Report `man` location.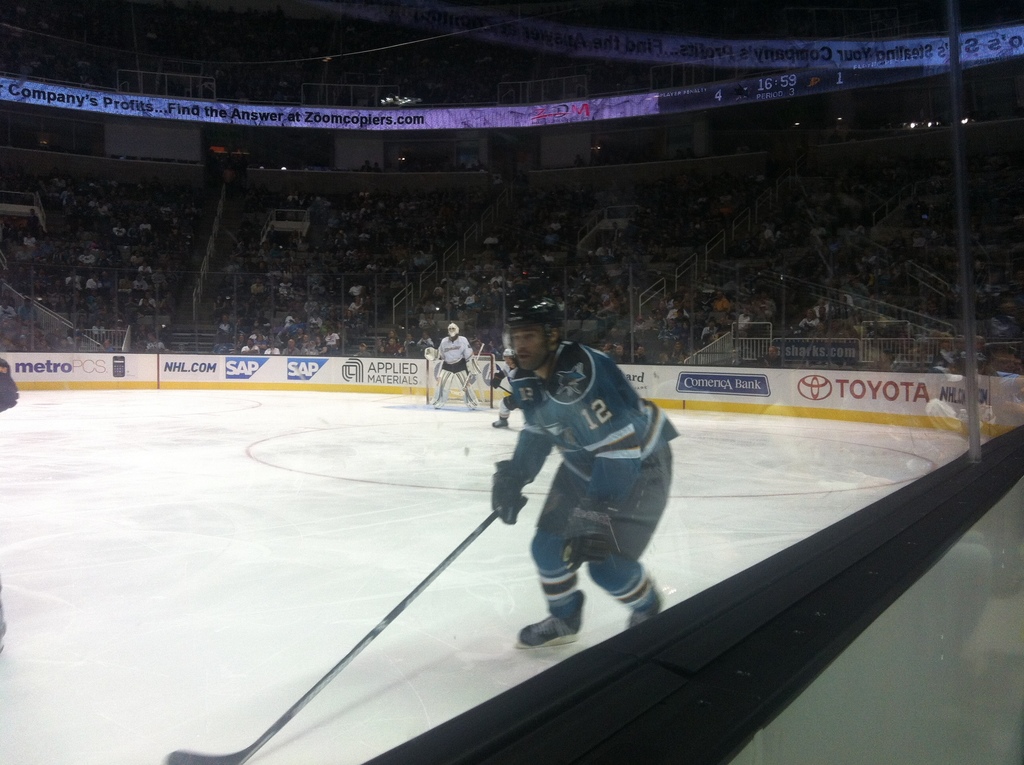
Report: 429, 322, 493, 416.
